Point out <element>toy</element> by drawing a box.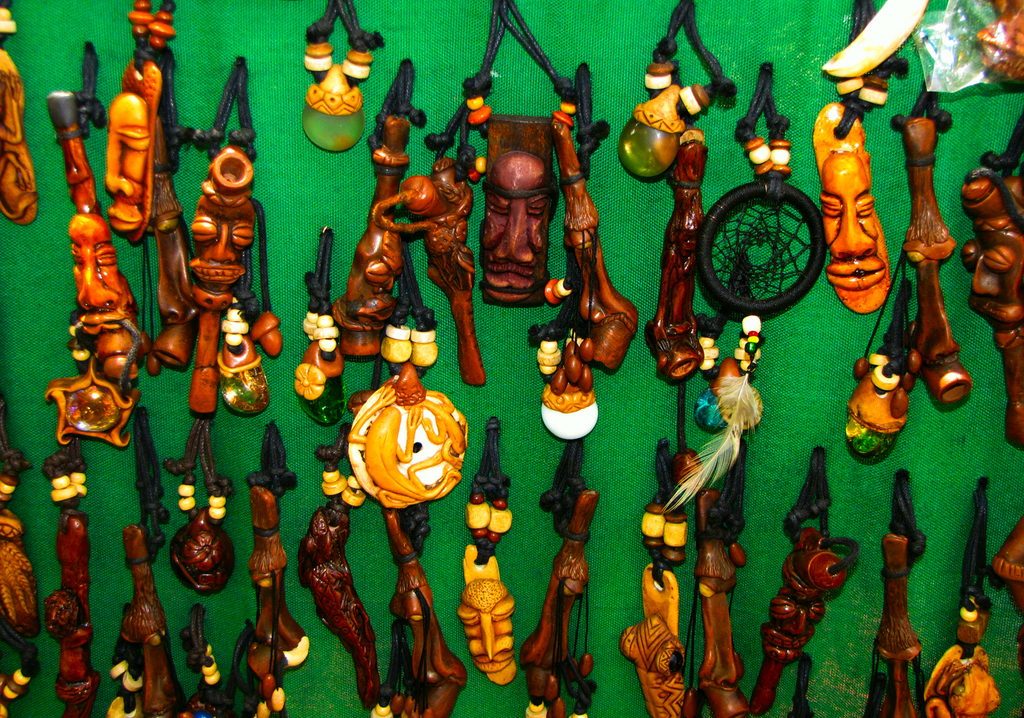
bbox=[101, 0, 182, 369].
